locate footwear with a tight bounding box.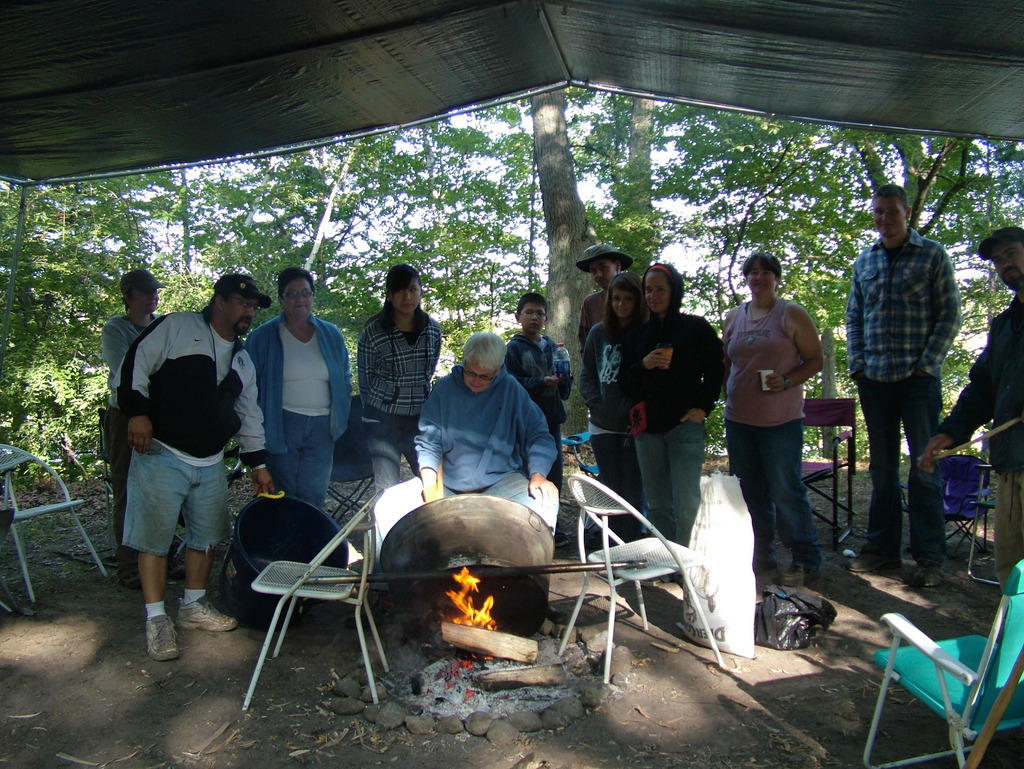
box=[344, 591, 394, 629].
